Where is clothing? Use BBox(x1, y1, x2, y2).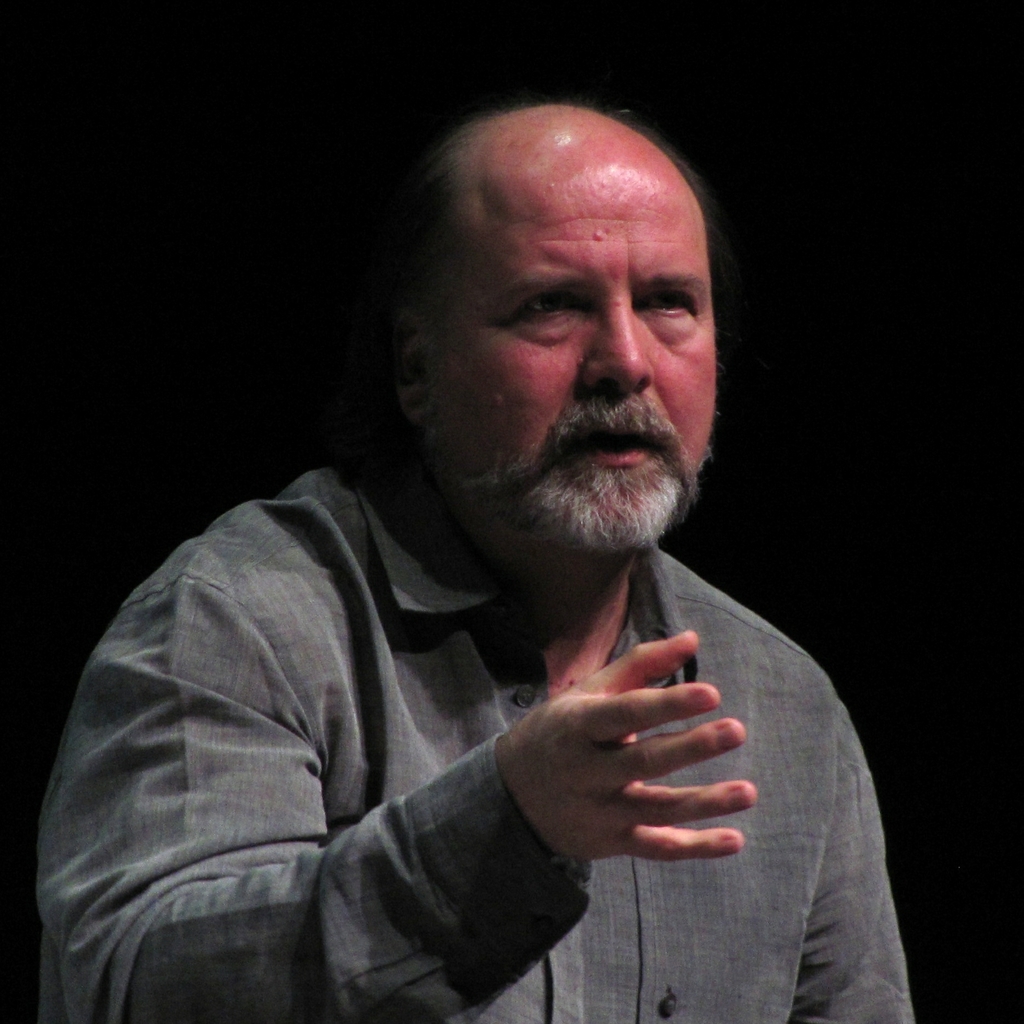
BBox(38, 467, 913, 1023).
